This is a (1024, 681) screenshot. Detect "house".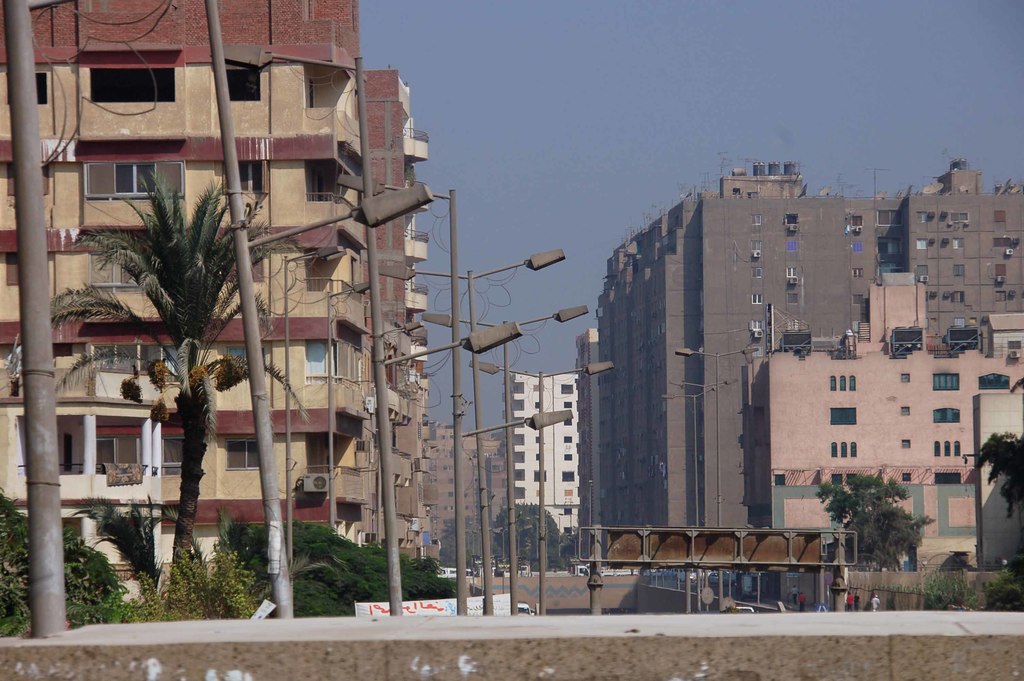
detection(1, 0, 428, 559).
